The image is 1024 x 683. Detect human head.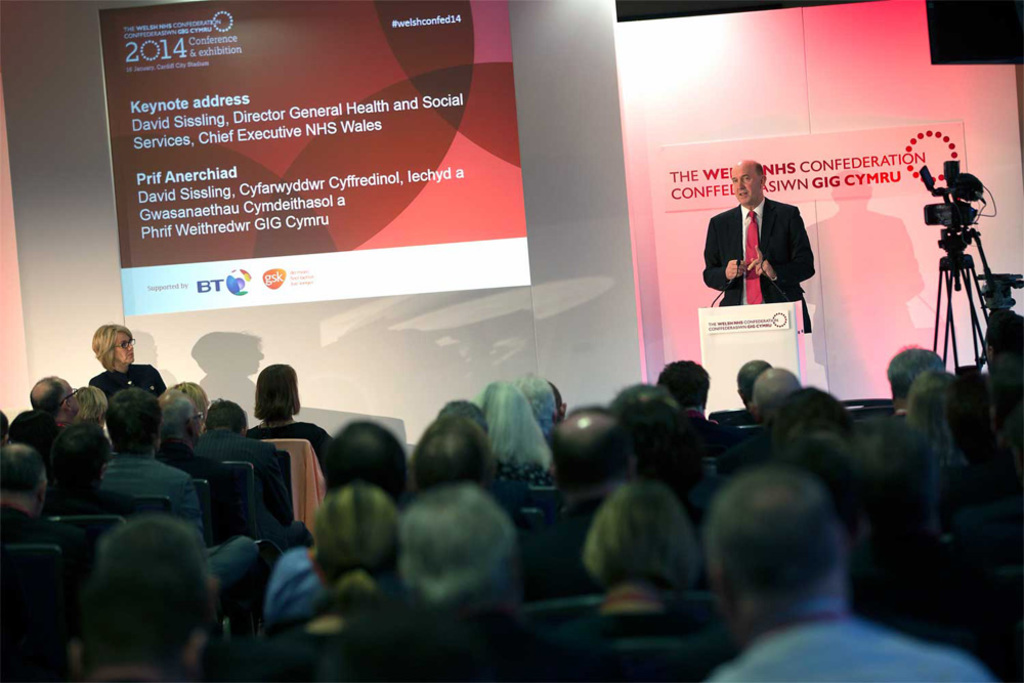
Detection: crop(514, 374, 561, 431).
